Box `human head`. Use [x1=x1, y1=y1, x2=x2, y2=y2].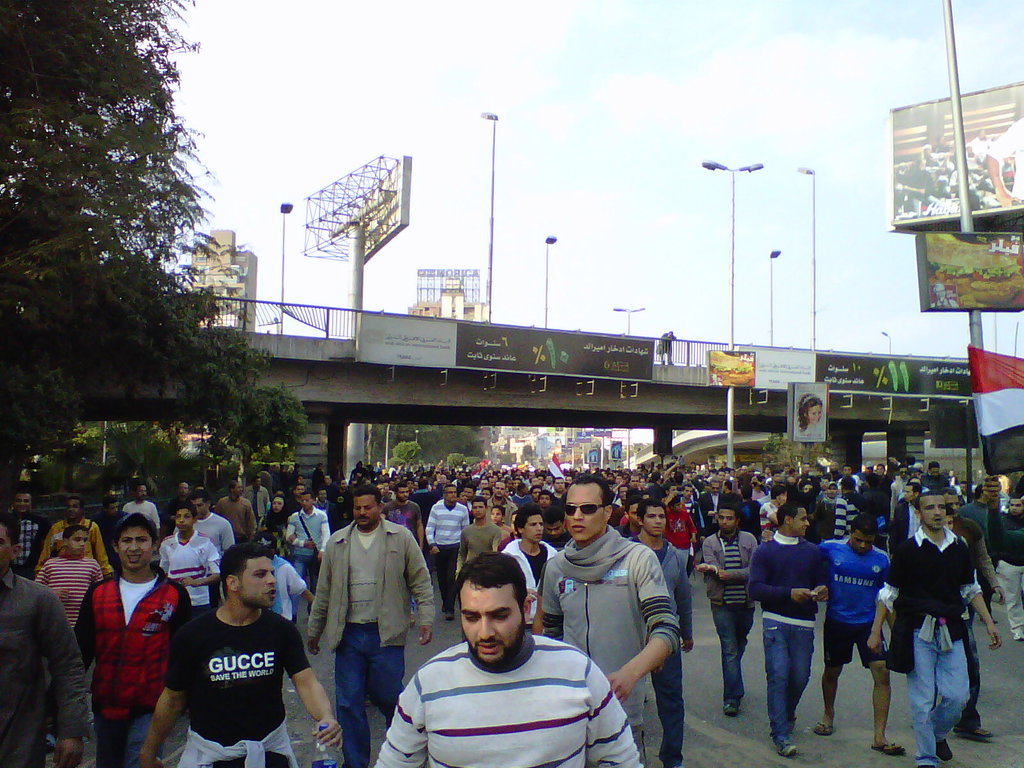
[x1=63, y1=495, x2=84, y2=522].
